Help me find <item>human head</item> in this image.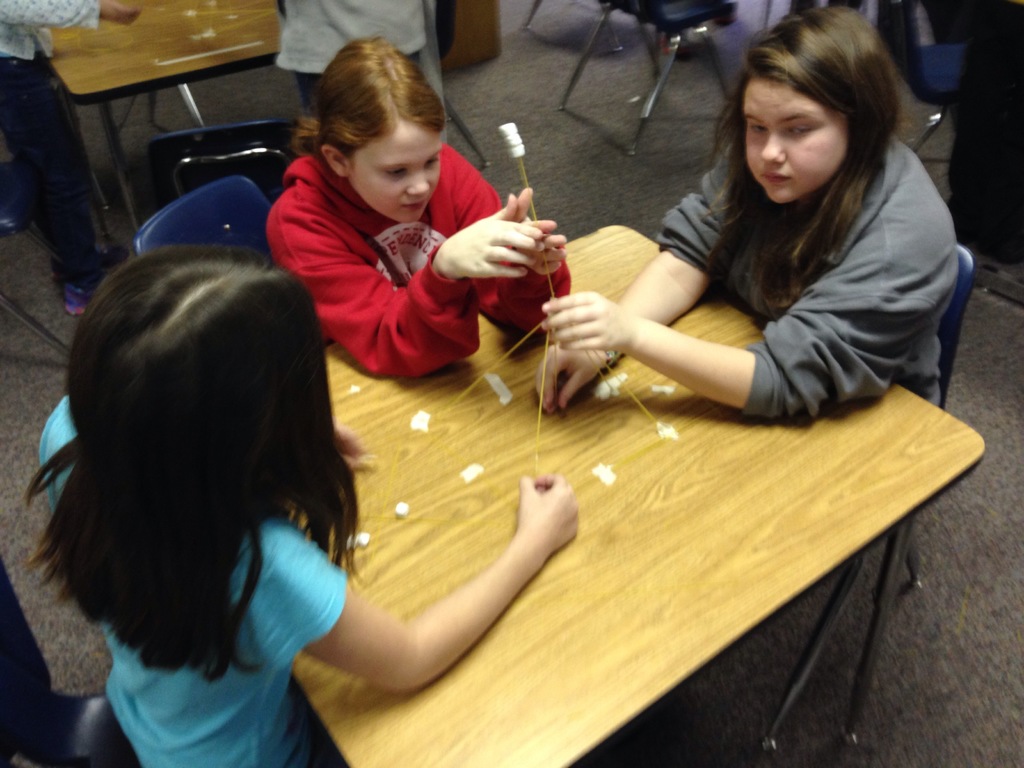
Found it: x1=320 y1=35 x2=443 y2=226.
